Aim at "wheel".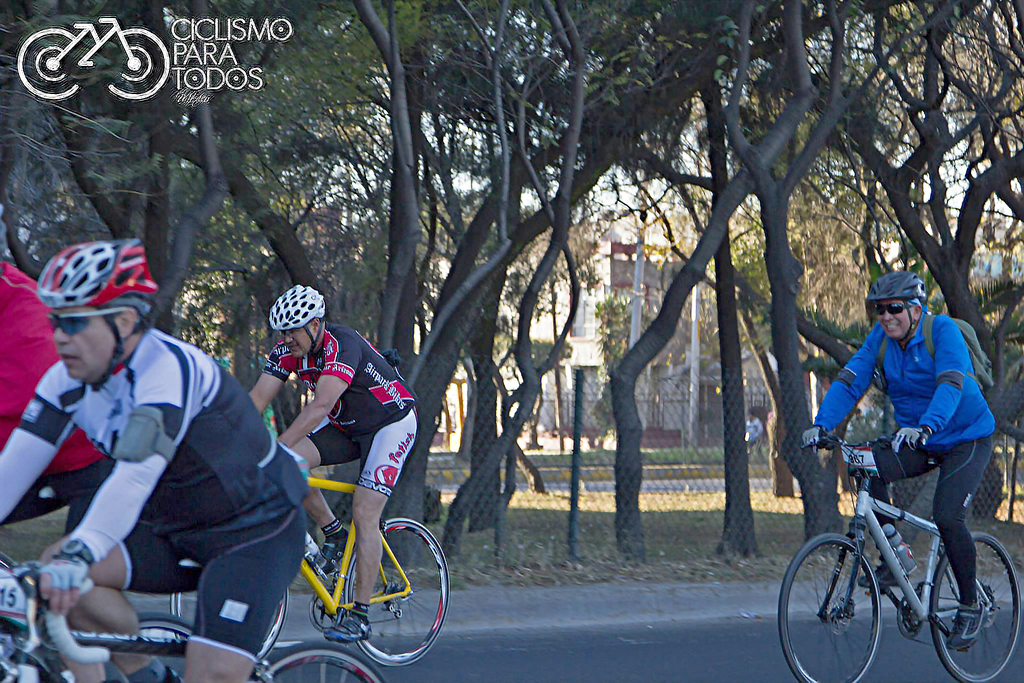
Aimed at pyautogui.locateOnScreen(778, 533, 885, 682).
